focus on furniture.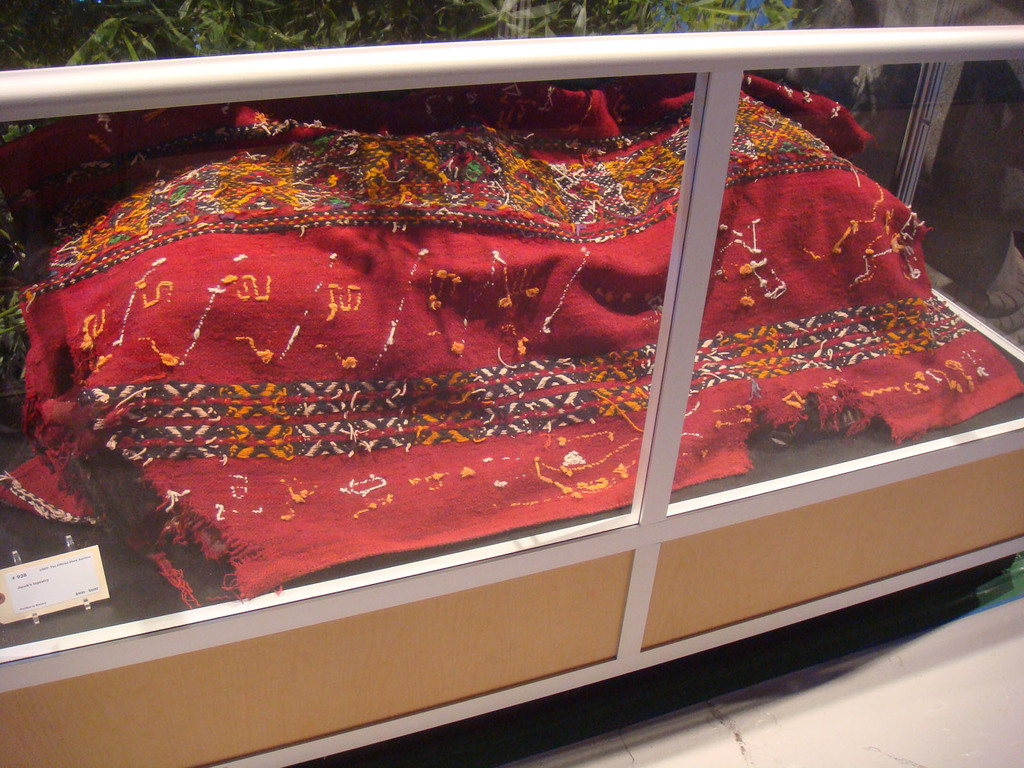
Focused at select_region(0, 0, 1023, 767).
